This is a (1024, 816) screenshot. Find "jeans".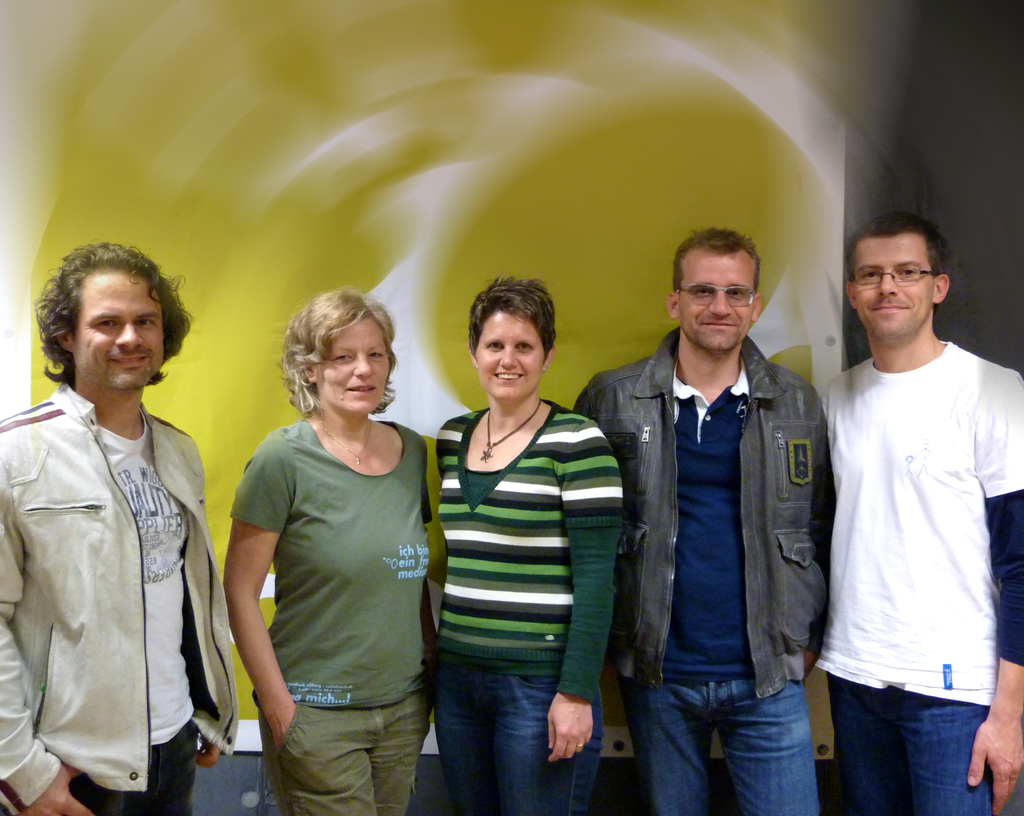
Bounding box: 58:721:210:815.
